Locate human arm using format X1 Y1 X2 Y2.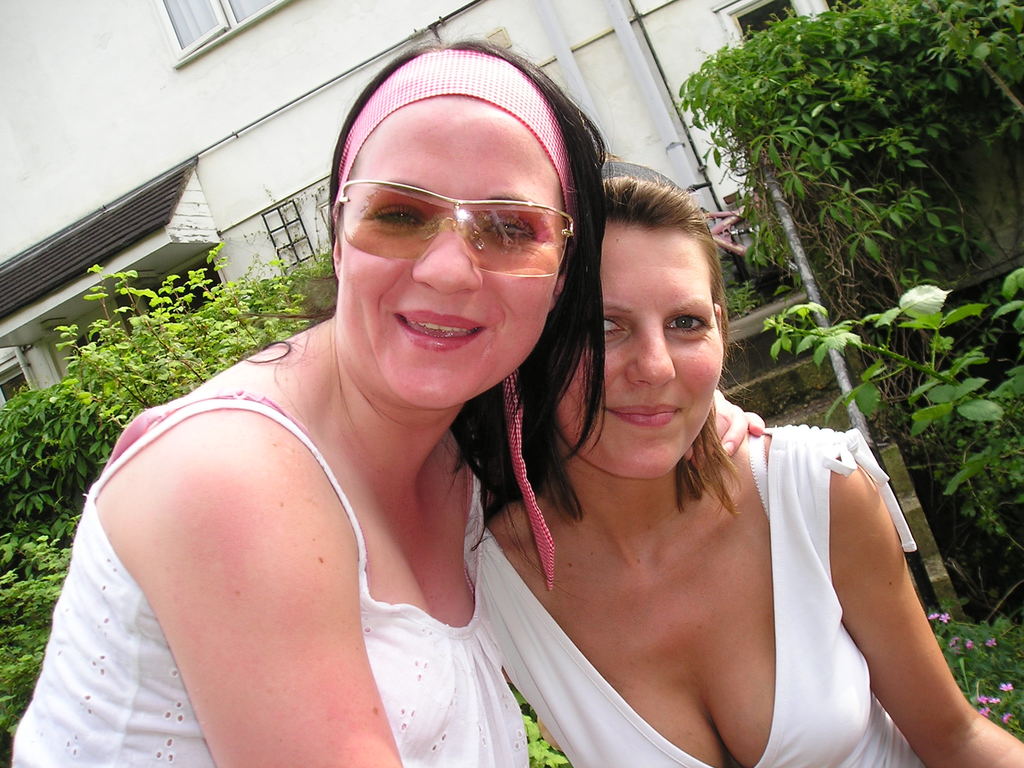
682 389 766 463.
